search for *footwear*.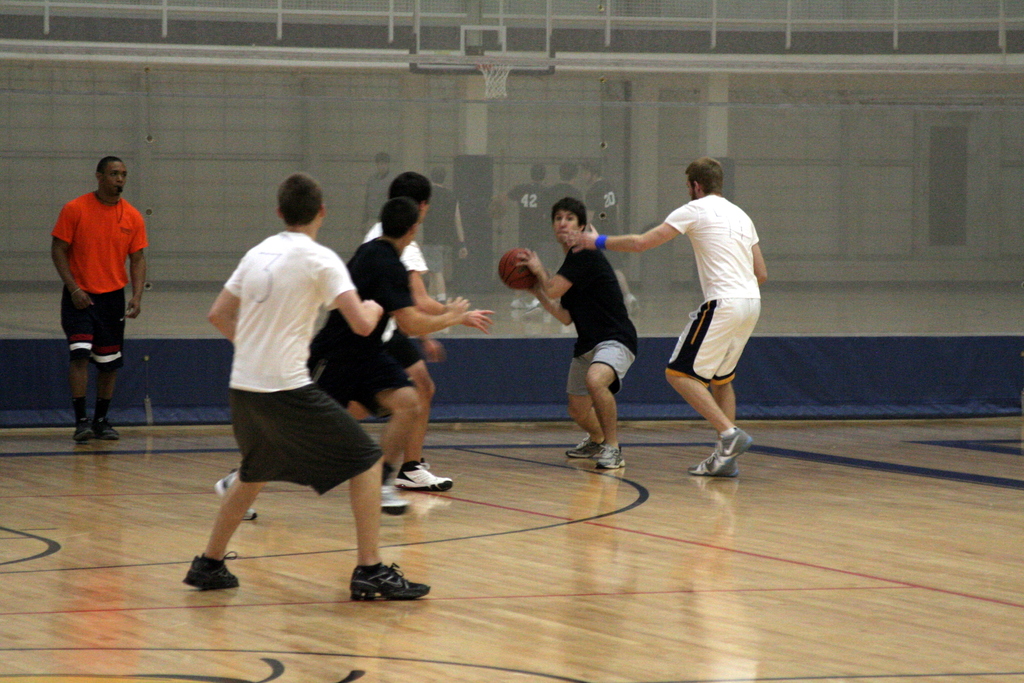
Found at 97, 426, 118, 441.
